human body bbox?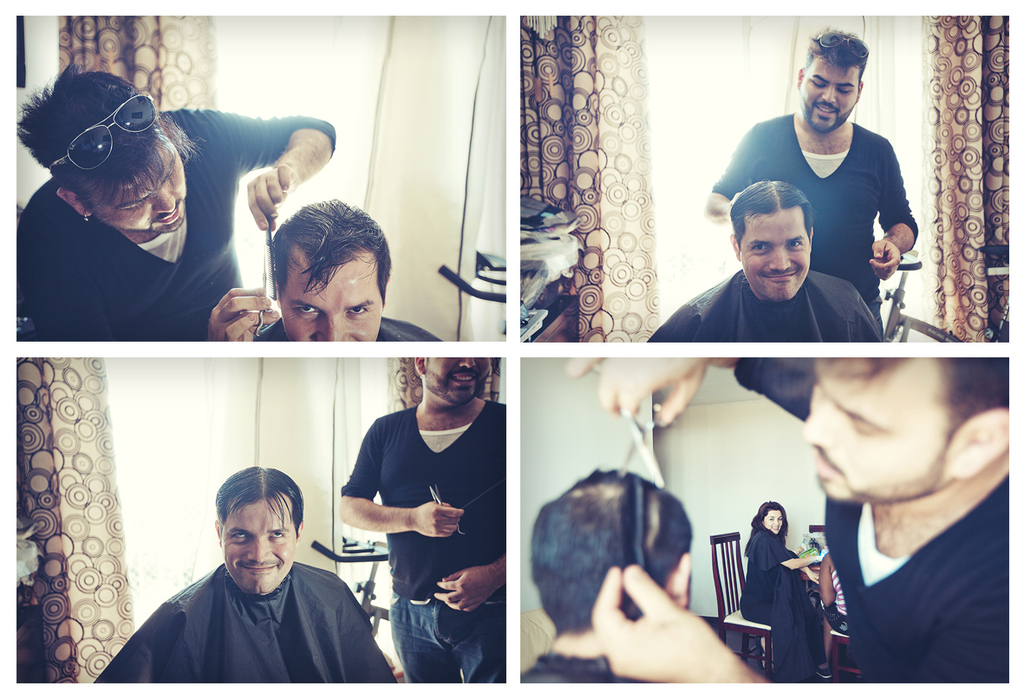
left=92, top=558, right=397, bottom=682
